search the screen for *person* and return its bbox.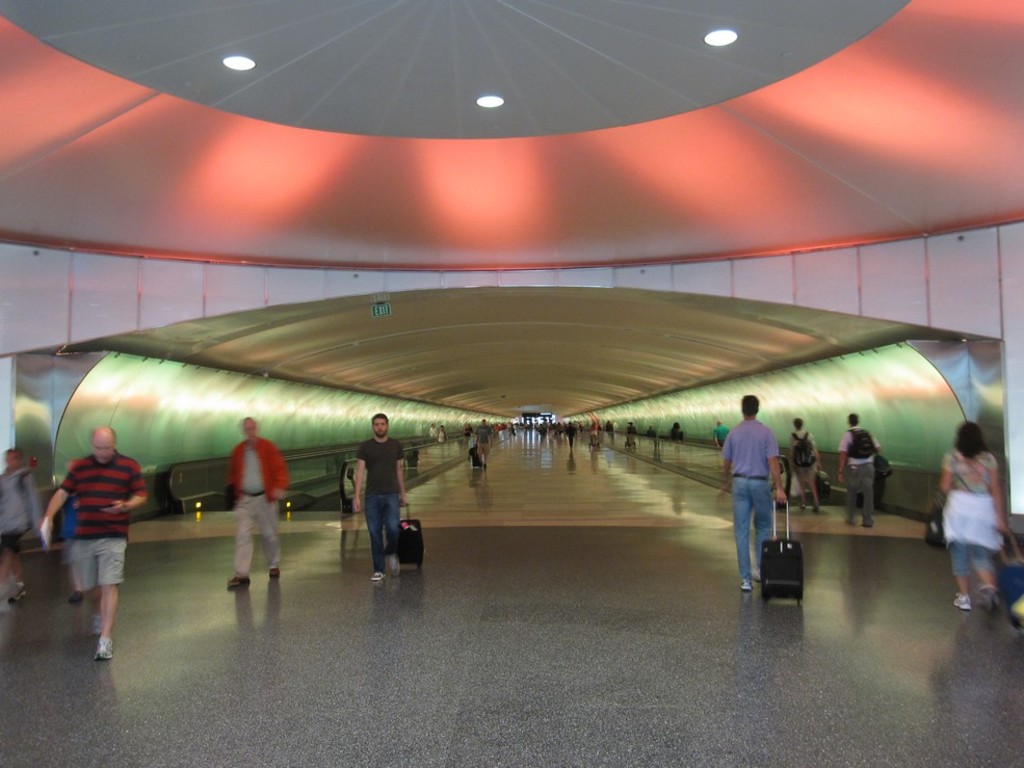
Found: (41, 424, 149, 659).
